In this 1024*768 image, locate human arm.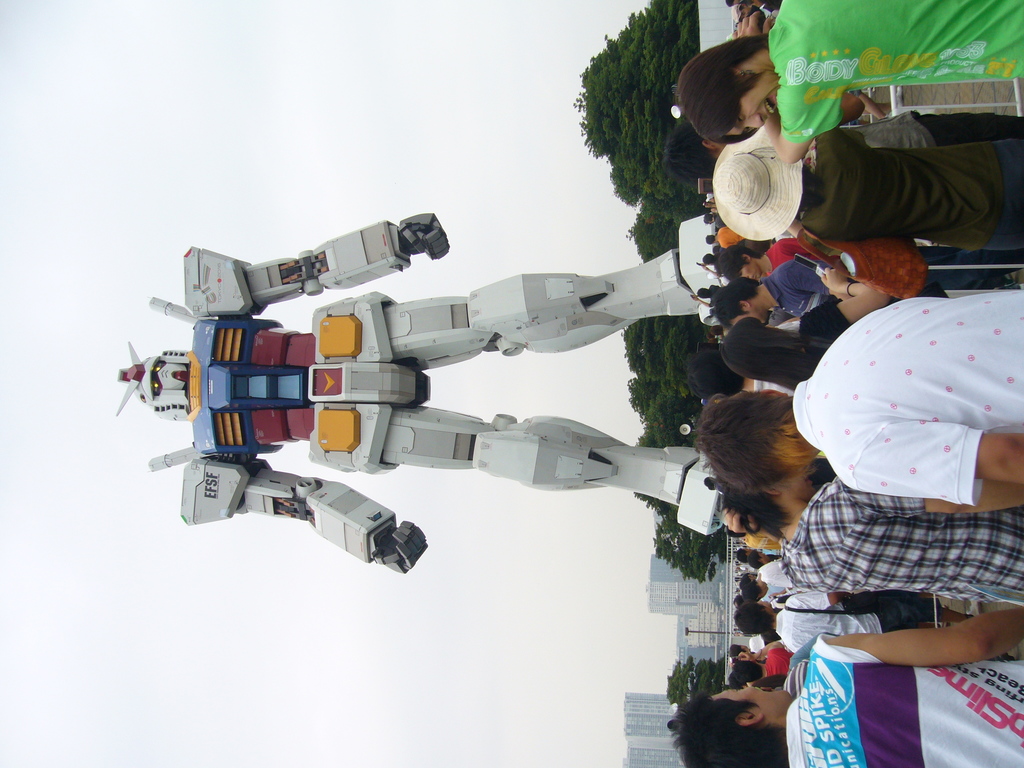
Bounding box: (left=790, top=596, right=818, bottom=619).
